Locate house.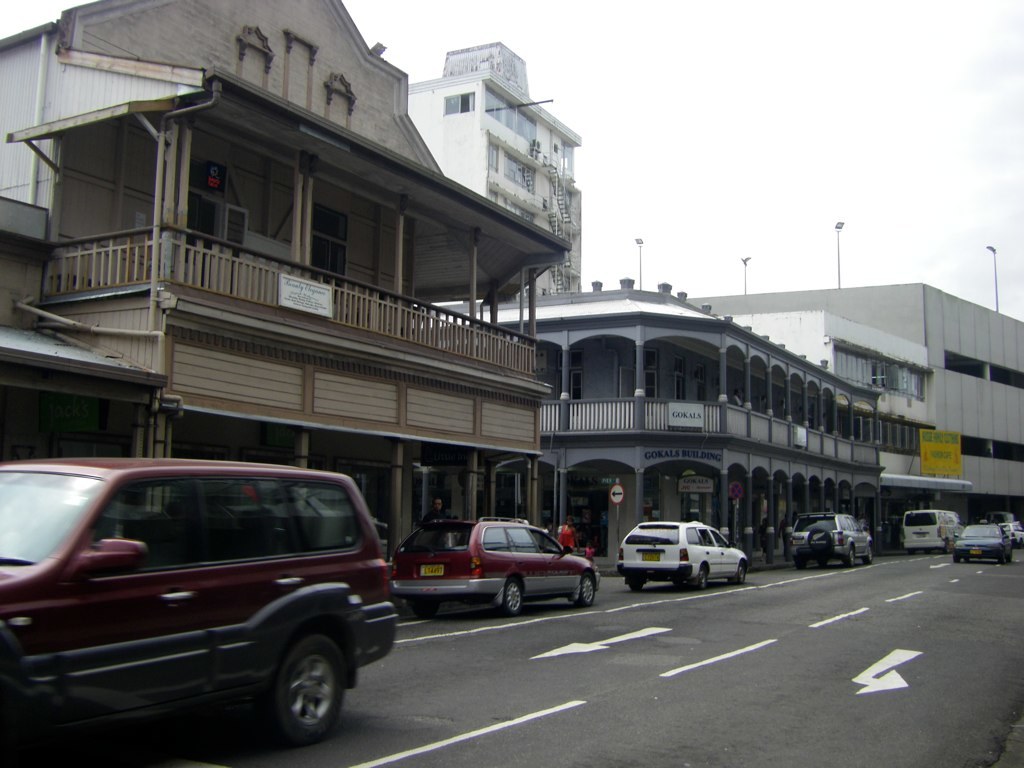
Bounding box: Rect(402, 278, 888, 579).
